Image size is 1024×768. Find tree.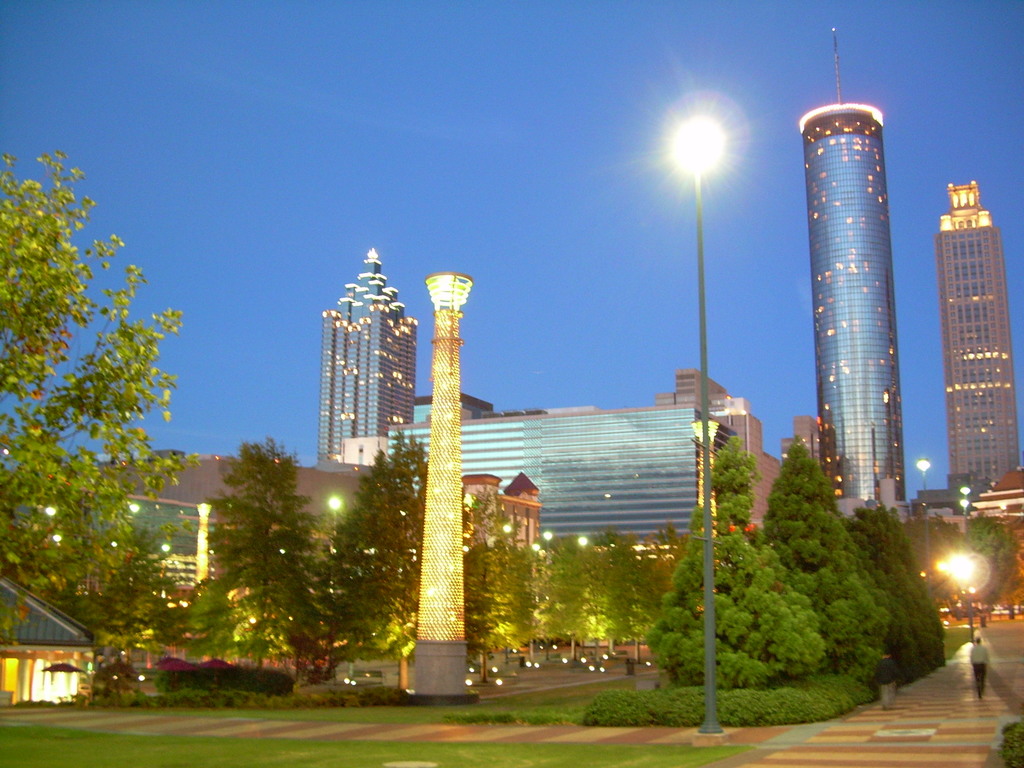
left=182, top=430, right=330, bottom=691.
